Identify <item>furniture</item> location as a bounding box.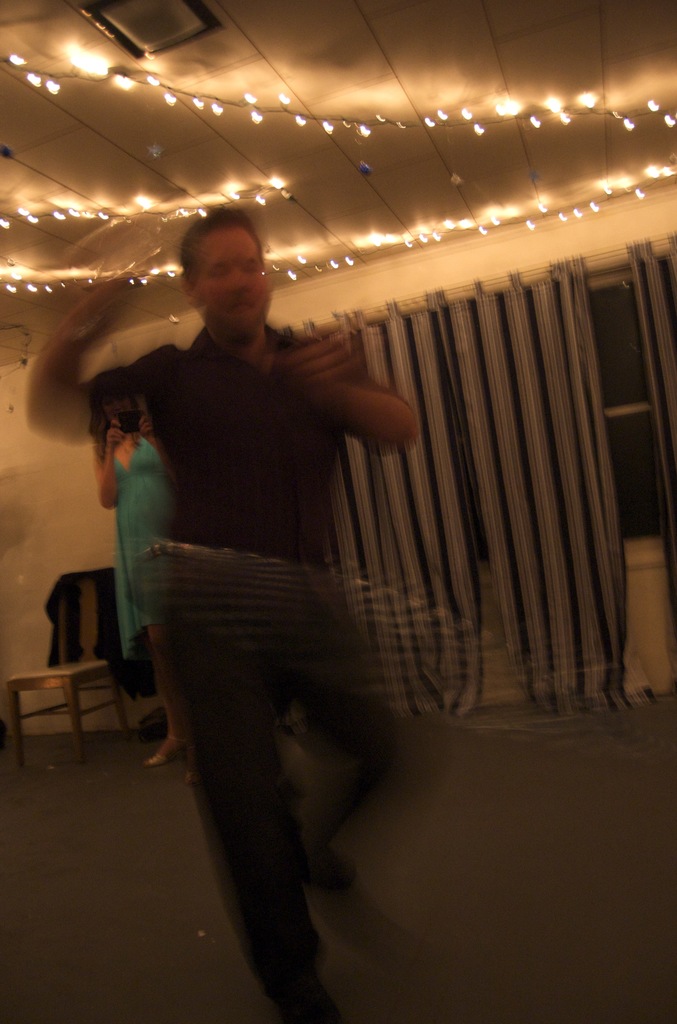
select_region(4, 564, 138, 772).
